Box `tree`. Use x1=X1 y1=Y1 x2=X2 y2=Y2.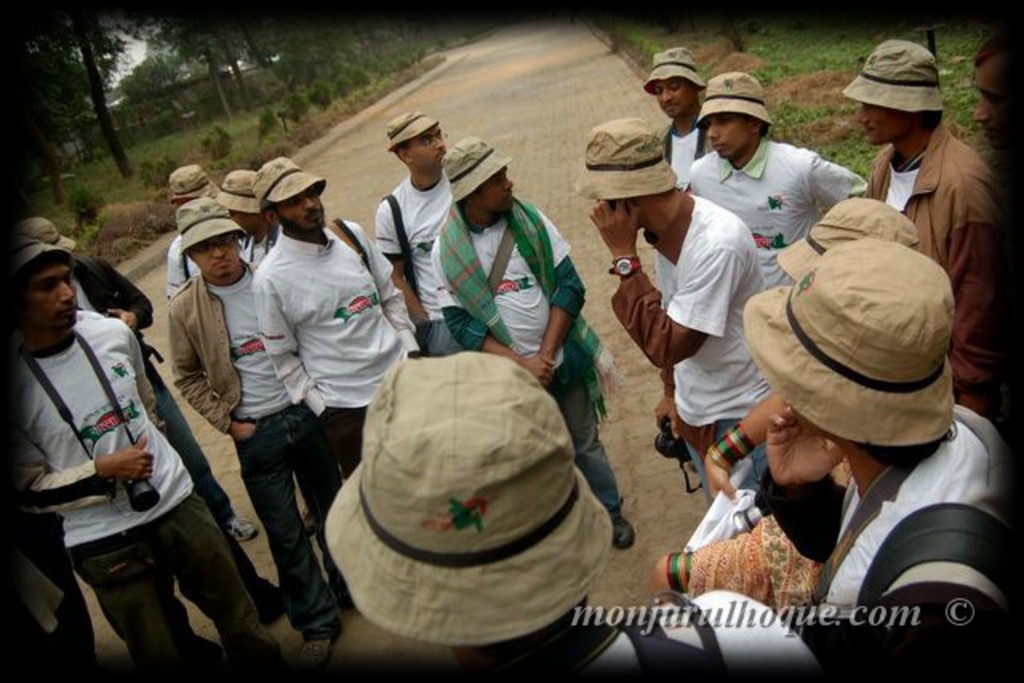
x1=43 y1=0 x2=170 y2=181.
